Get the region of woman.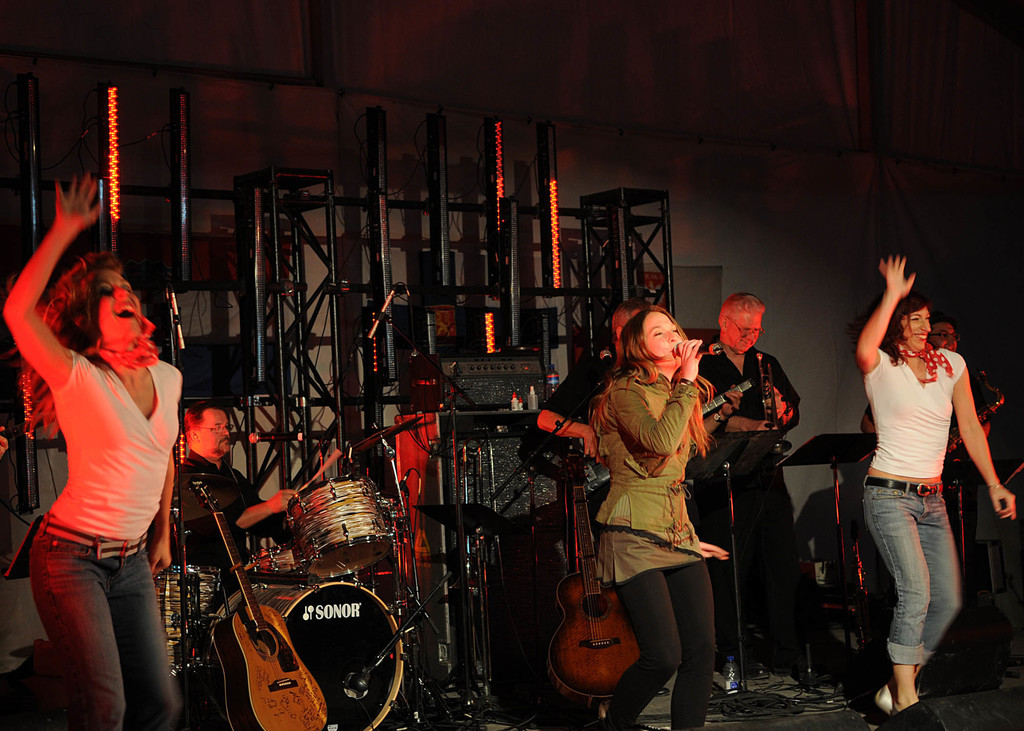
{"x1": 1, "y1": 171, "x2": 188, "y2": 730}.
